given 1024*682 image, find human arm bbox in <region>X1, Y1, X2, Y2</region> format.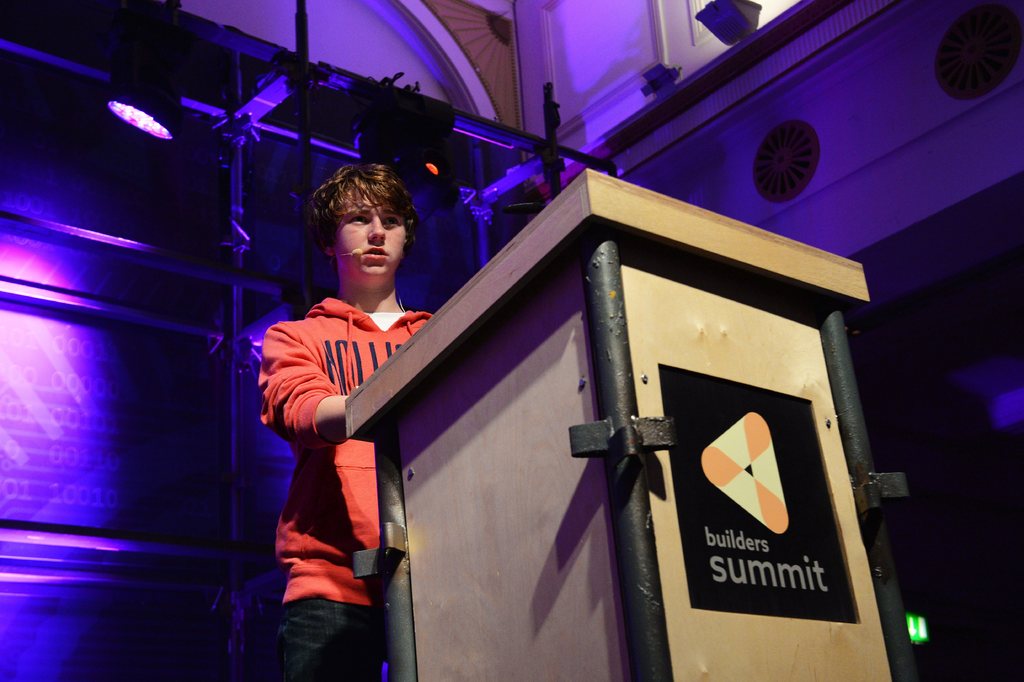
<region>260, 328, 345, 439</region>.
